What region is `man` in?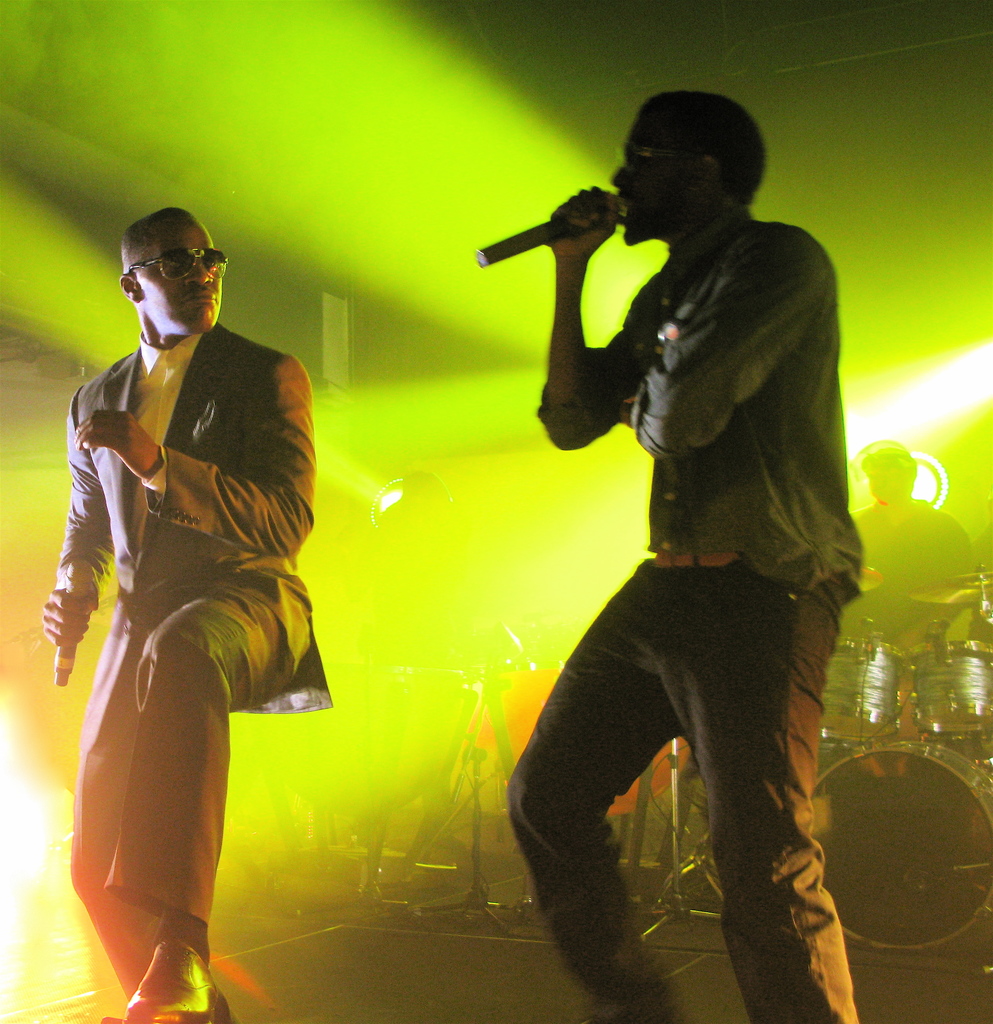
box(501, 86, 865, 1023).
